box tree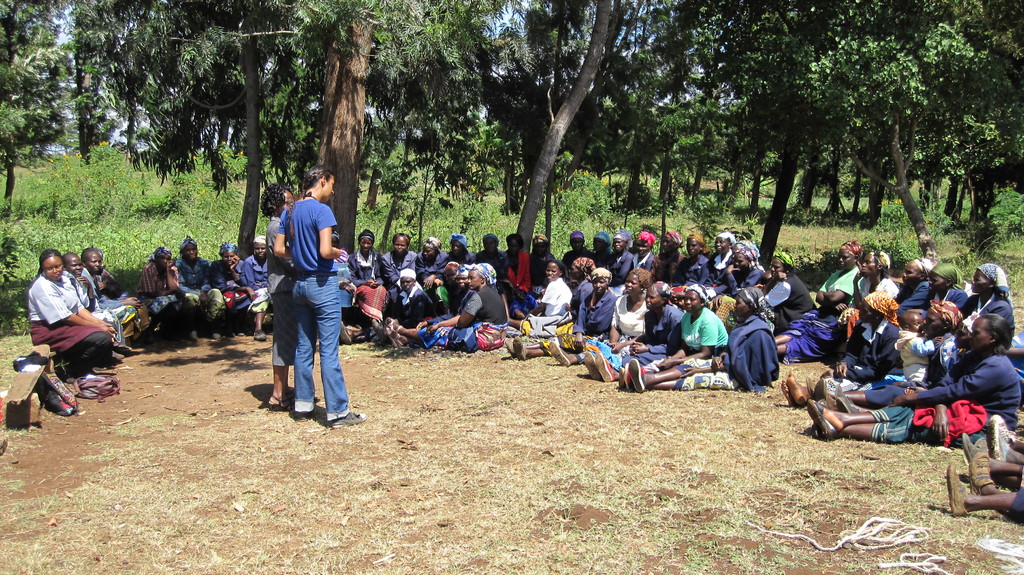
{"left": 654, "top": 0, "right": 823, "bottom": 258}
